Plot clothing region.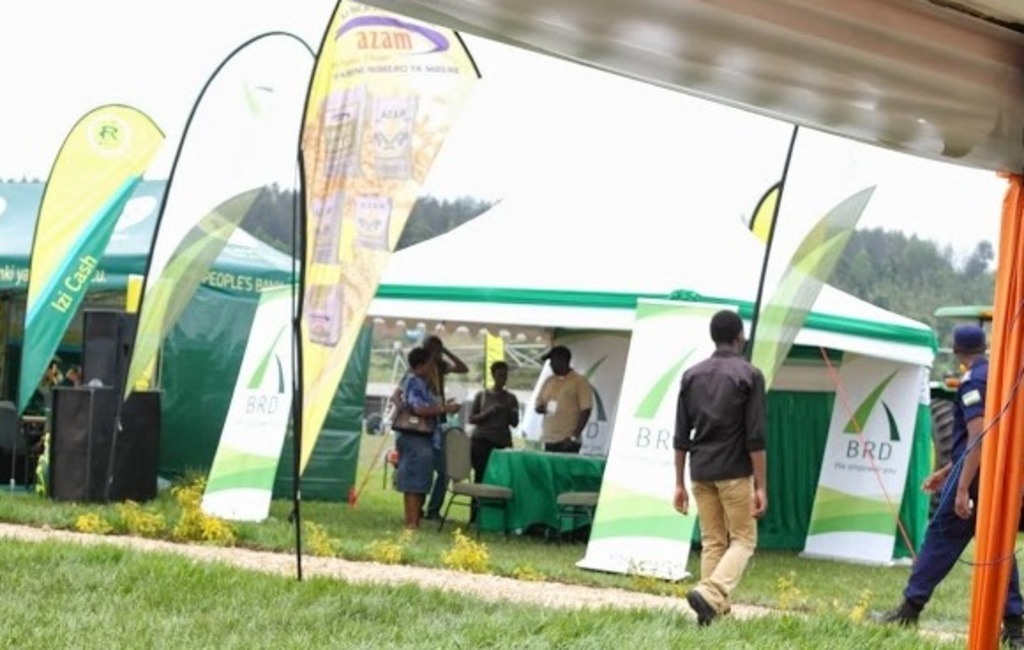
Plotted at (549, 366, 593, 456).
